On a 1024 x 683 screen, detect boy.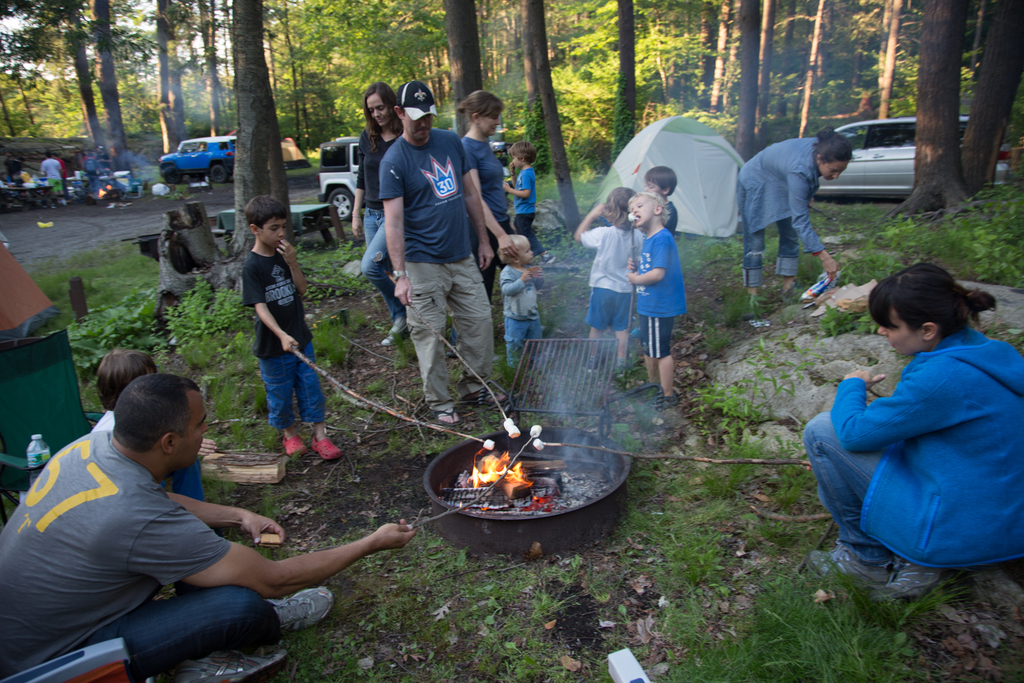
(left=504, top=143, right=557, bottom=264).
